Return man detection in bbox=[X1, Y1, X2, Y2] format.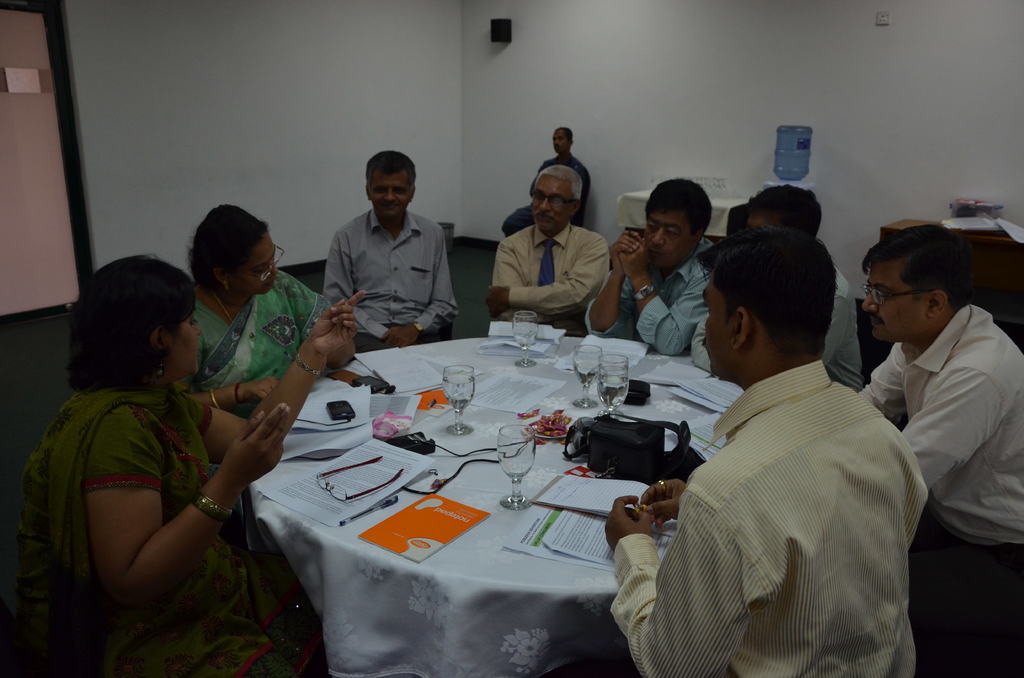
bbox=[740, 191, 857, 394].
